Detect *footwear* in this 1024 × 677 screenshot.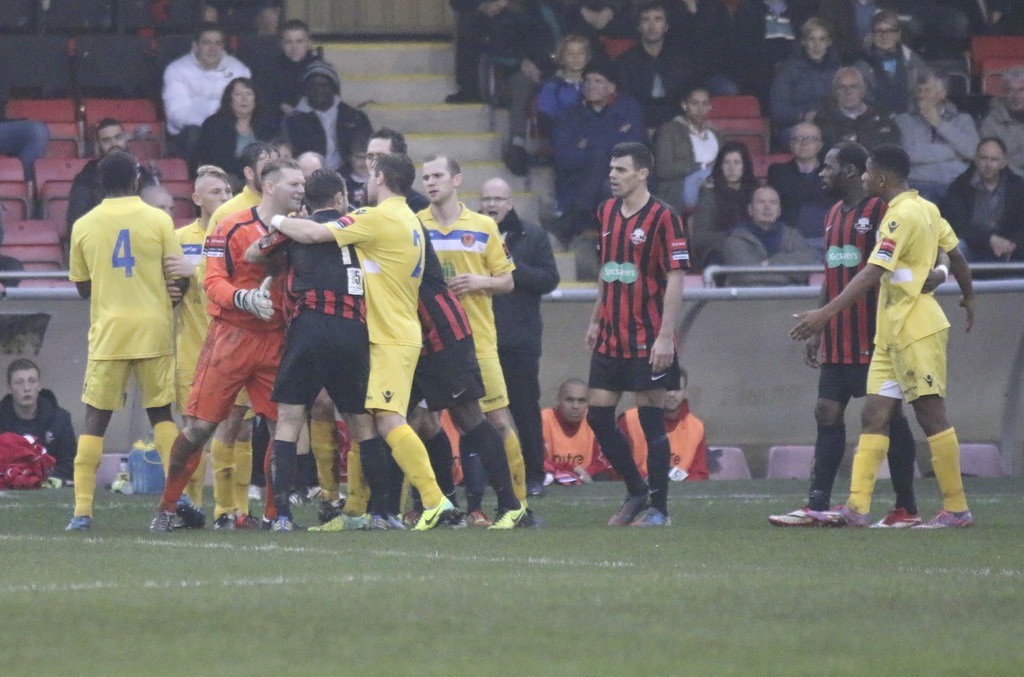
Detection: bbox=(924, 513, 973, 529).
